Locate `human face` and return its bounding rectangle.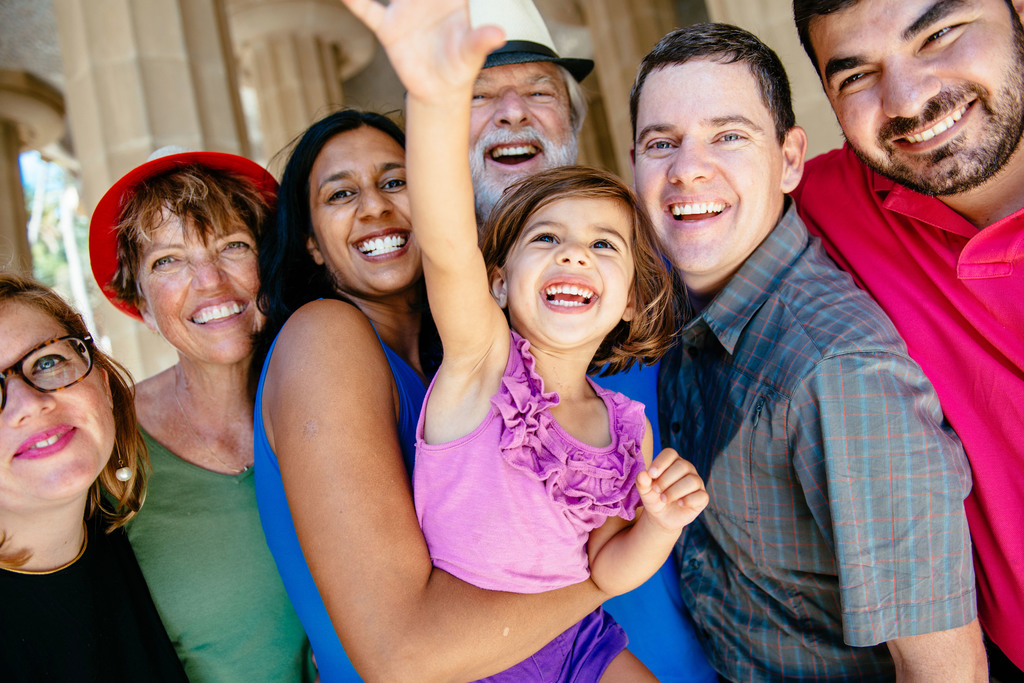
{"x1": 310, "y1": 126, "x2": 417, "y2": 285}.
